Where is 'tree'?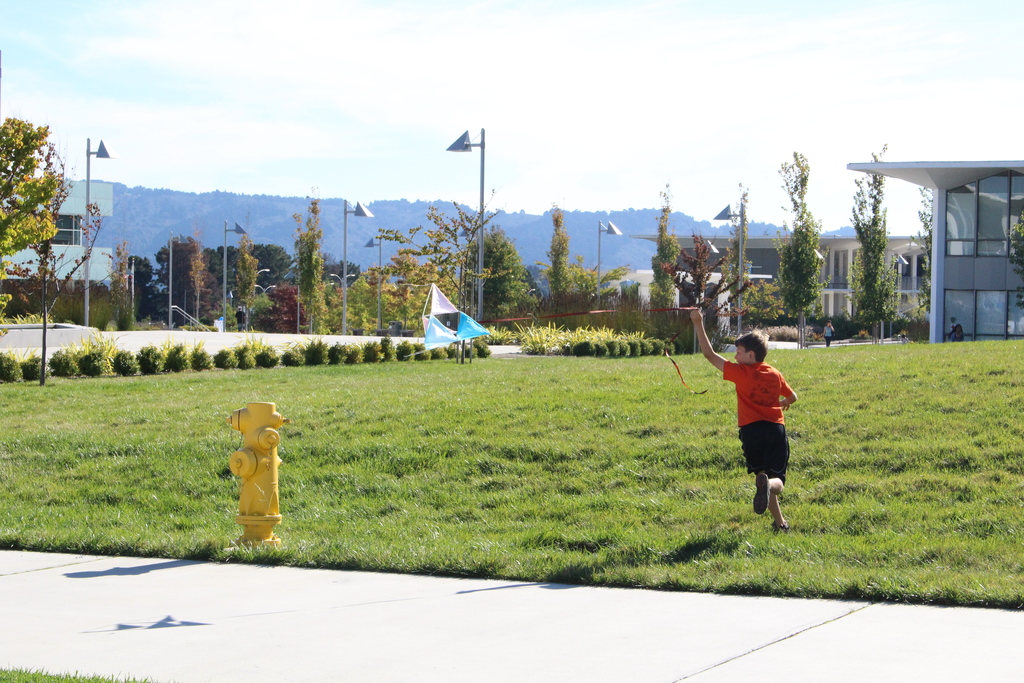
box(330, 256, 400, 337).
